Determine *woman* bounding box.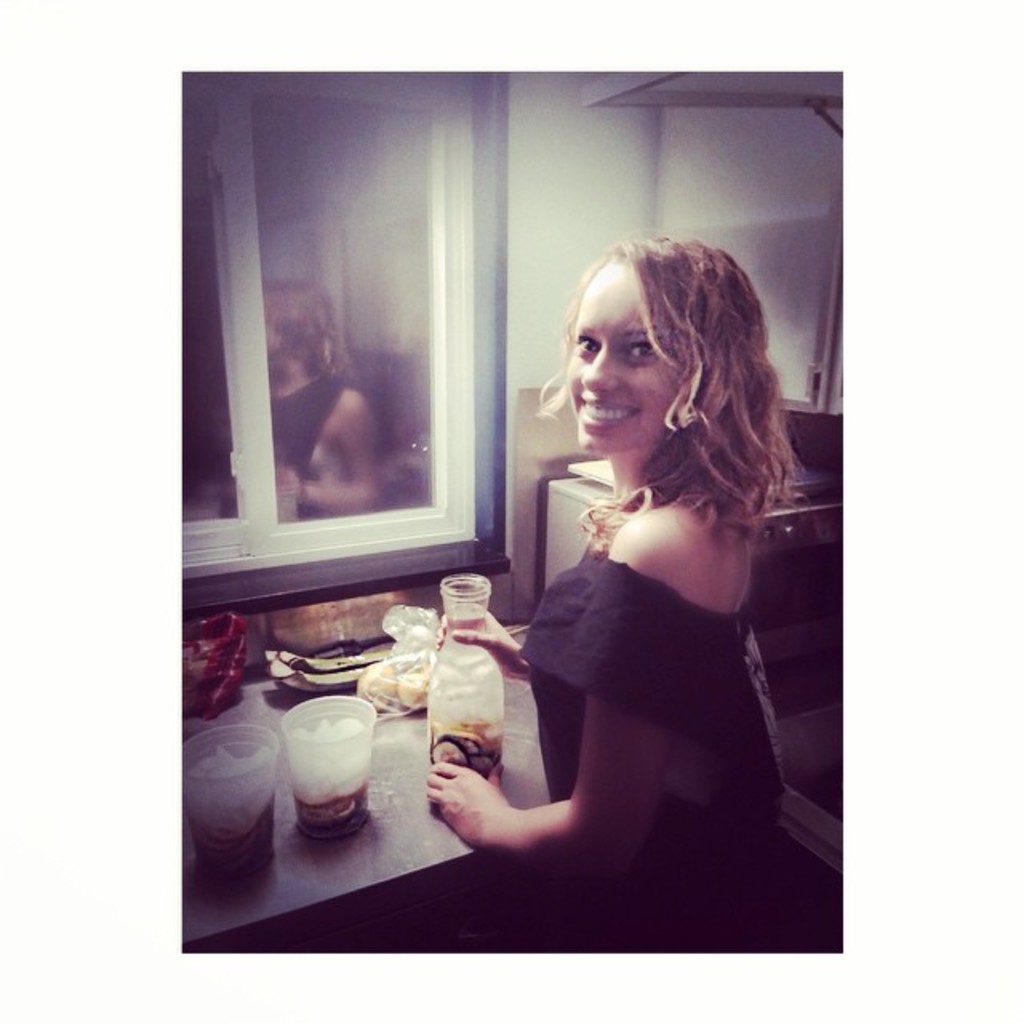
Determined: [left=422, top=238, right=805, bottom=952].
